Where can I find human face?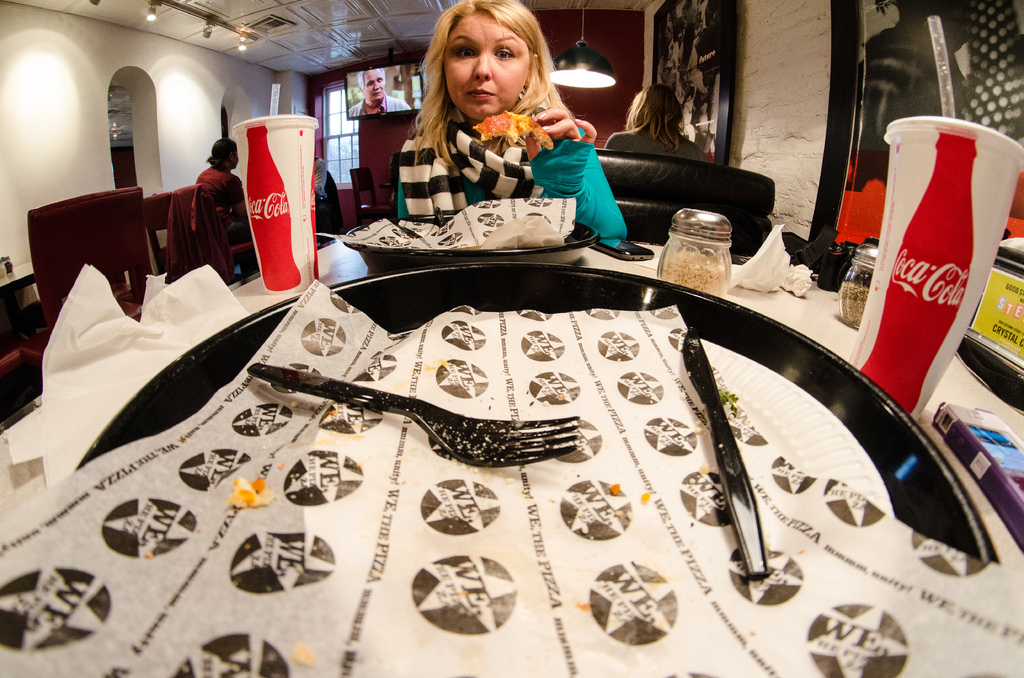
You can find it at {"x1": 360, "y1": 65, "x2": 384, "y2": 97}.
